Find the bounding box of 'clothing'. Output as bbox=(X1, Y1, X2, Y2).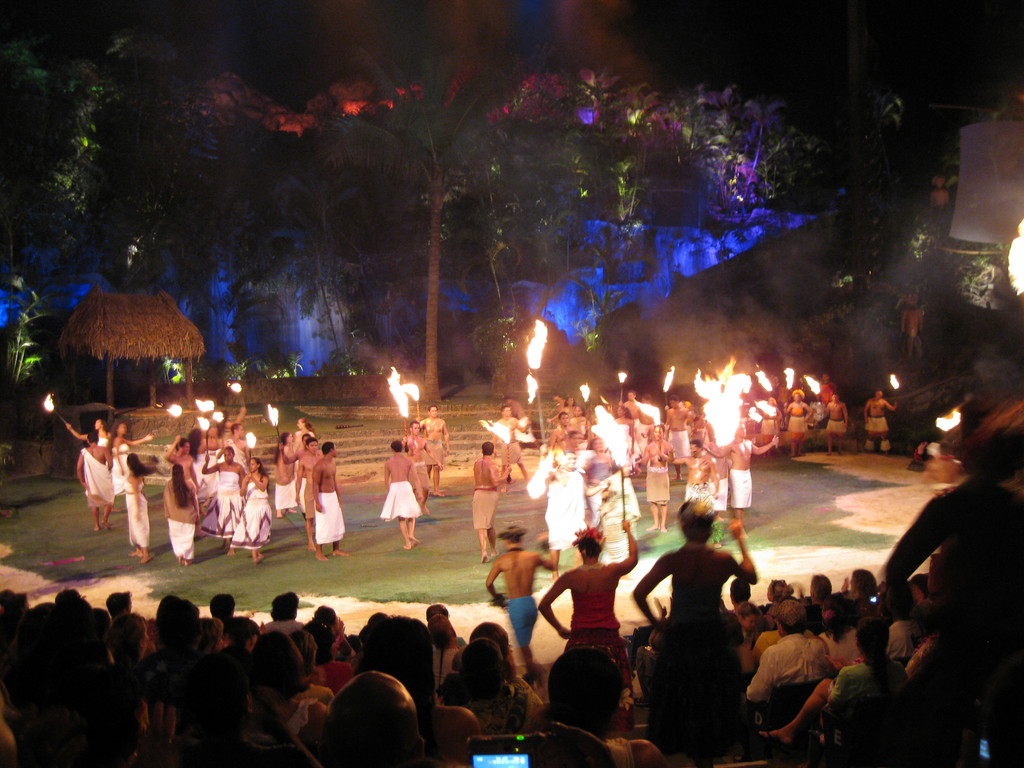
bbox=(410, 463, 434, 495).
